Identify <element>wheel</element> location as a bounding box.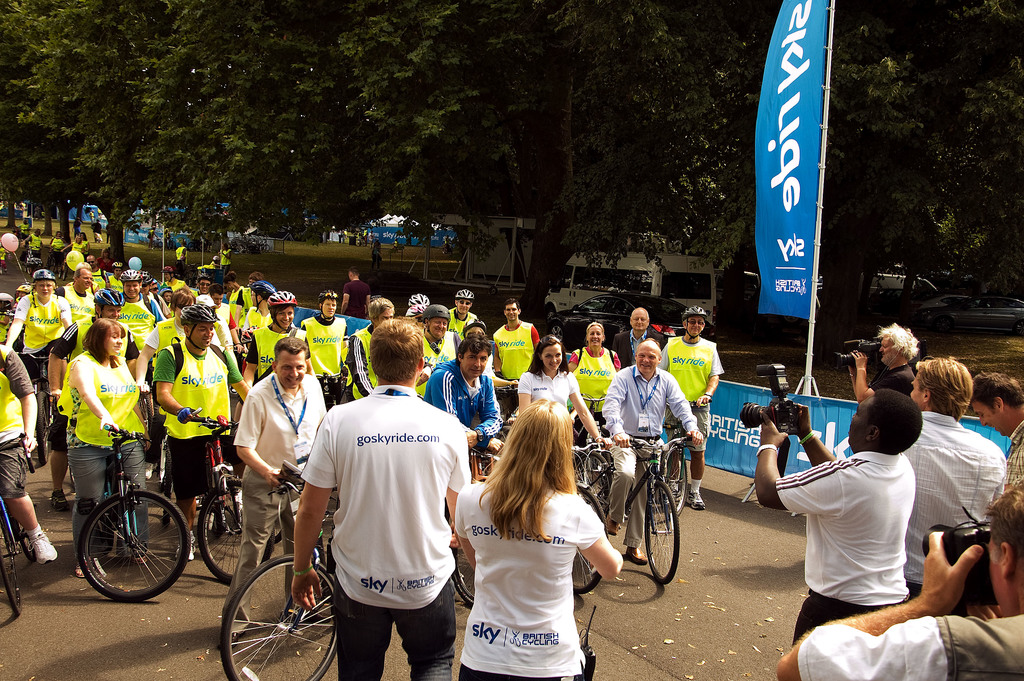
[left=665, top=443, right=687, bottom=520].
